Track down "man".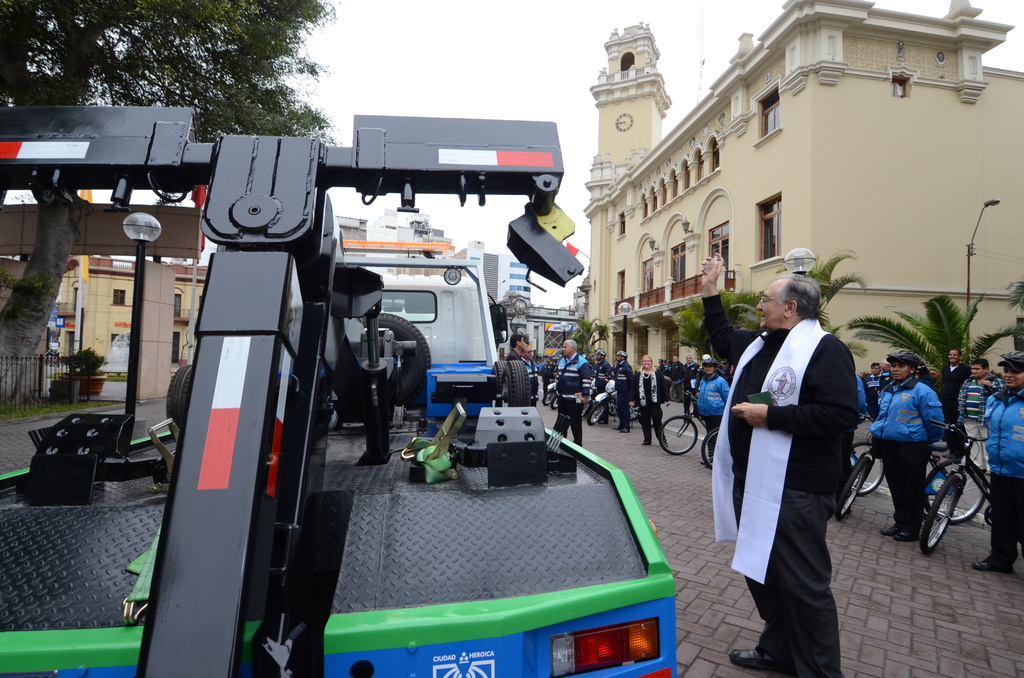
Tracked to select_region(552, 339, 595, 448).
